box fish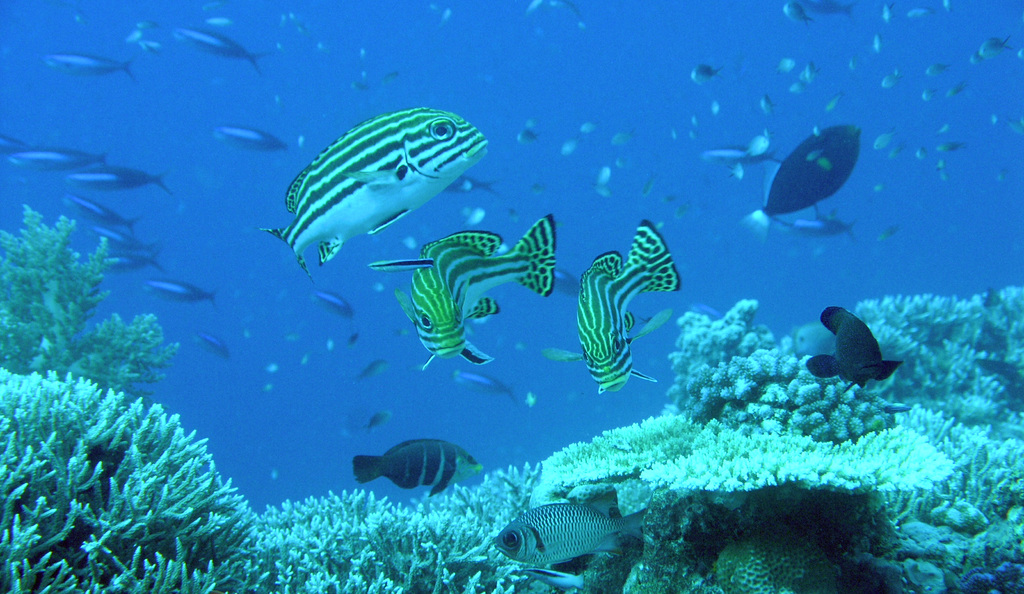
[93,225,166,252]
